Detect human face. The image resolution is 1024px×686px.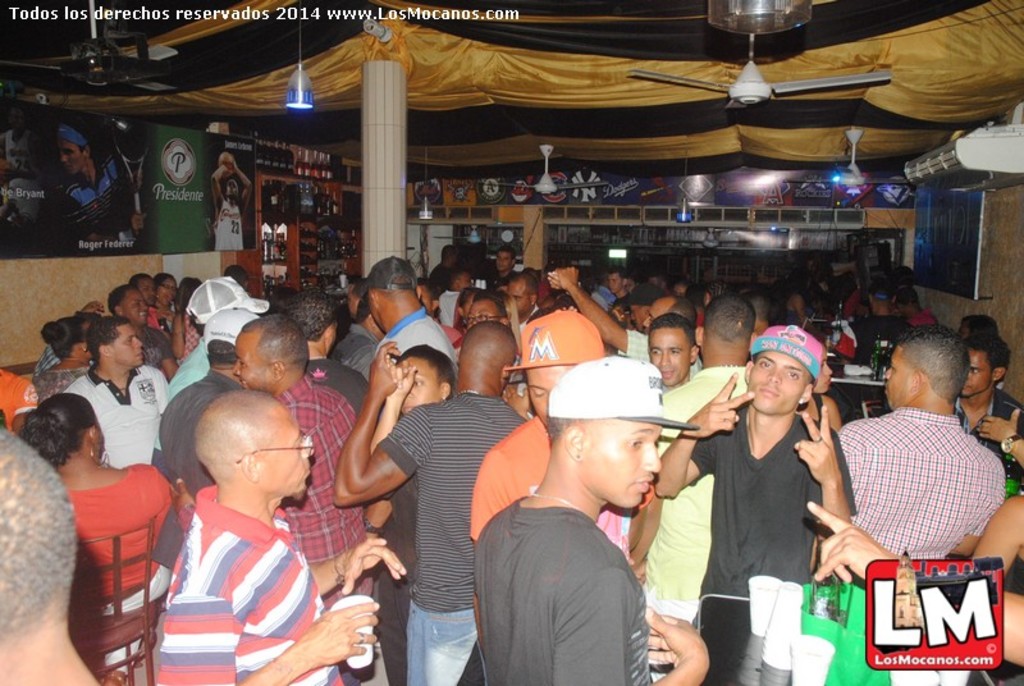
region(608, 271, 622, 294).
